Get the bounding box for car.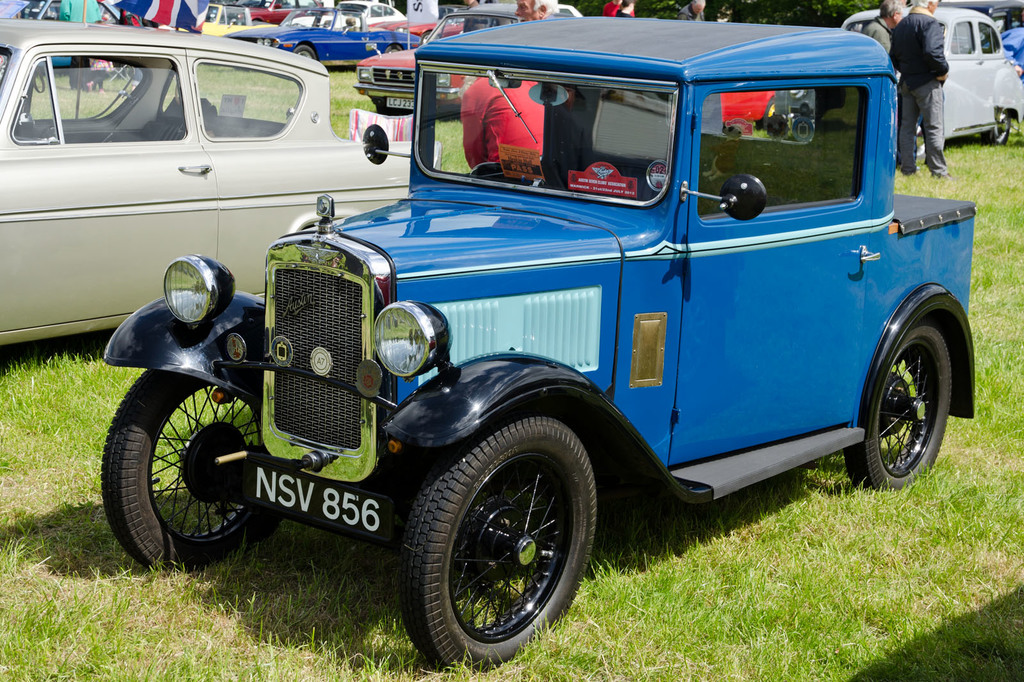
[left=830, top=0, right=1023, bottom=148].
